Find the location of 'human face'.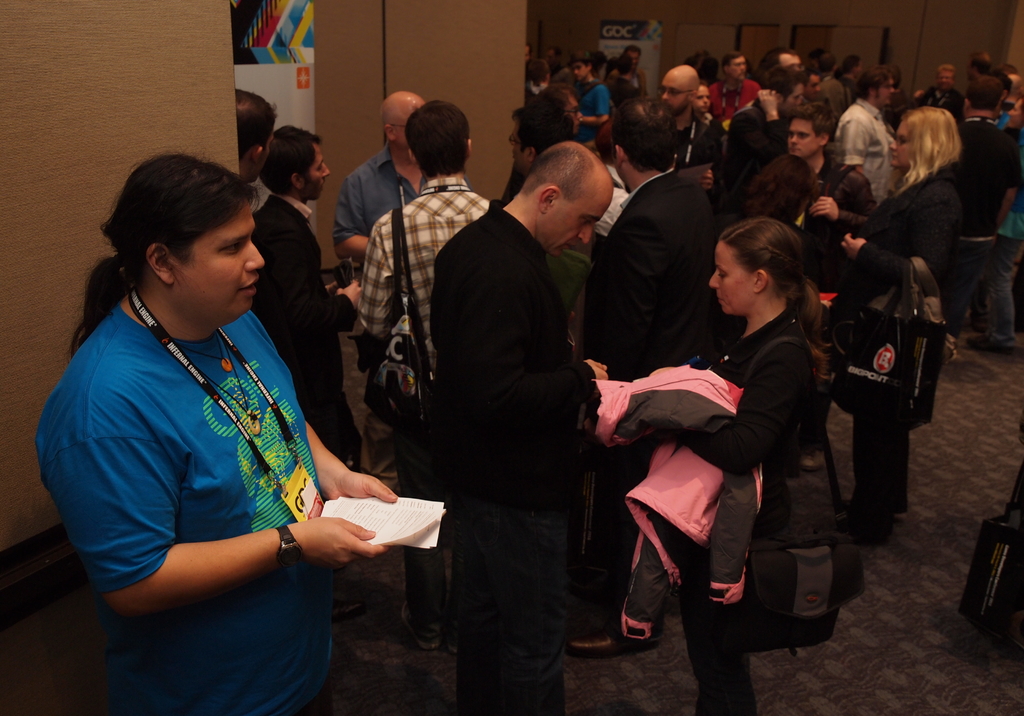
Location: bbox(536, 174, 618, 258).
